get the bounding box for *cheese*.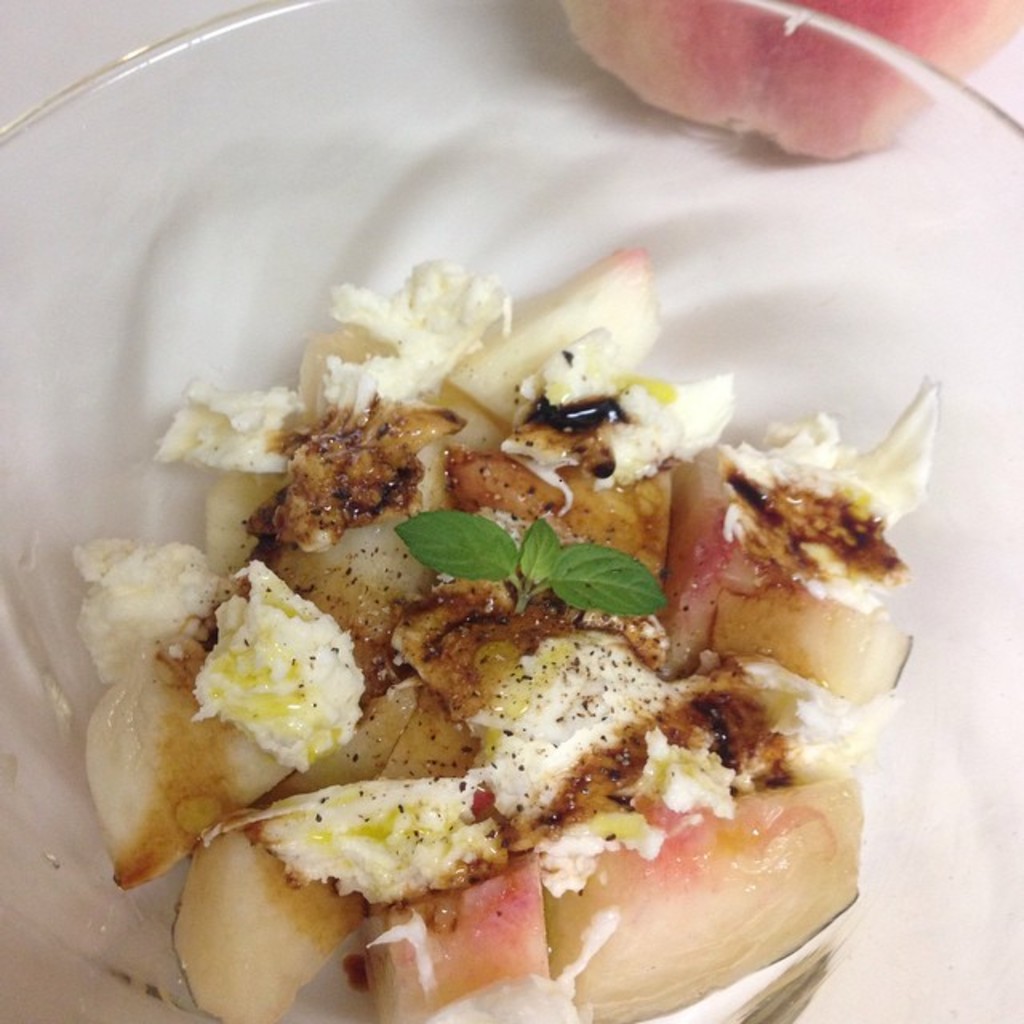
733/389/949/606.
